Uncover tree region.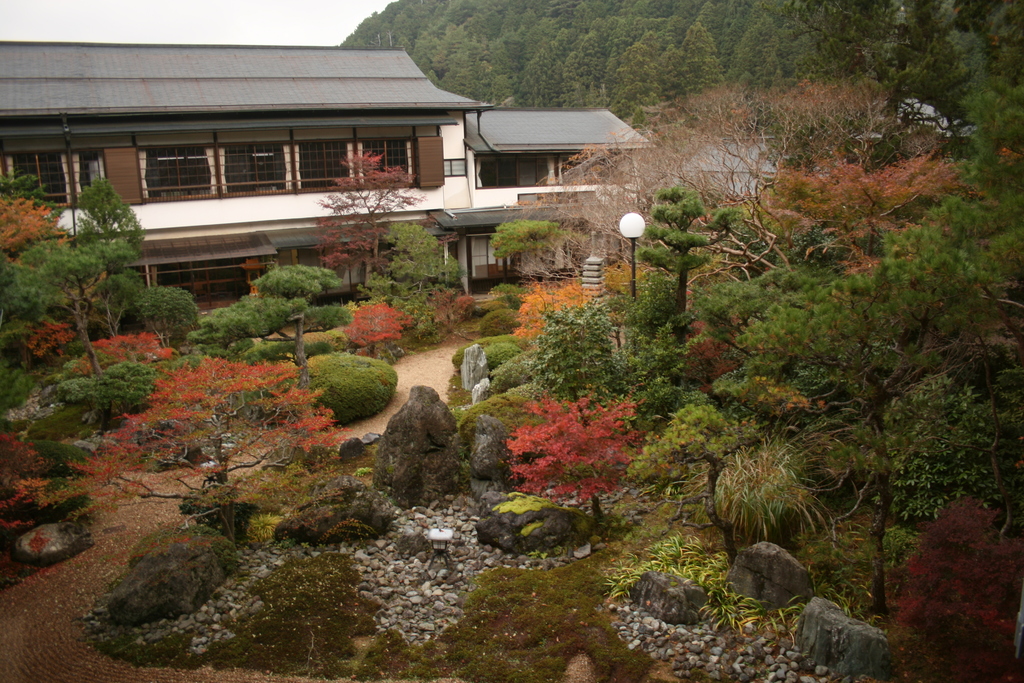
Uncovered: <region>481, 214, 557, 264</region>.
